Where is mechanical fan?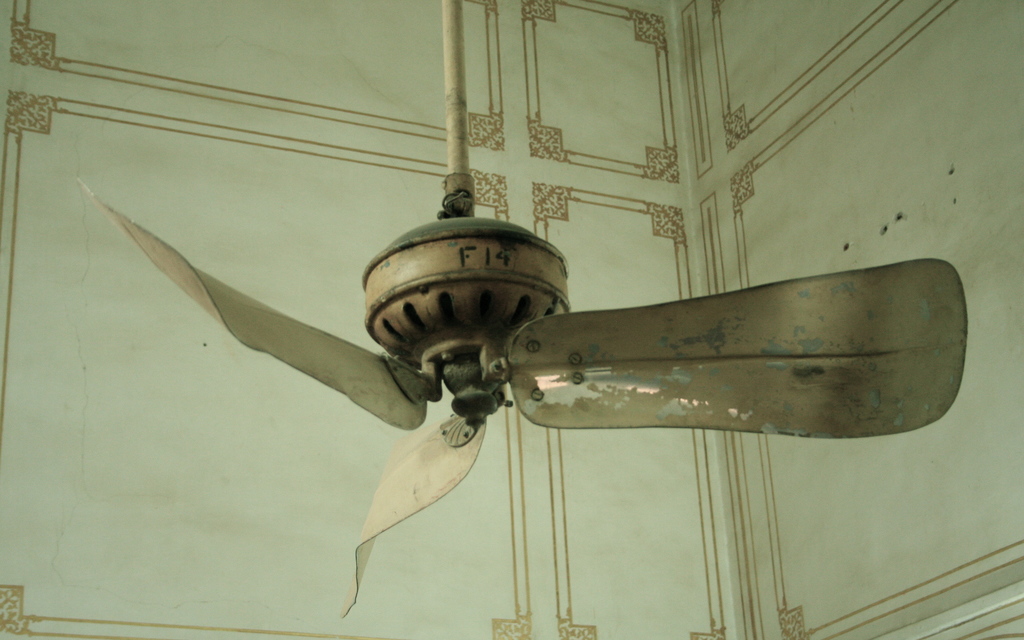
x1=69, y1=0, x2=970, y2=616.
